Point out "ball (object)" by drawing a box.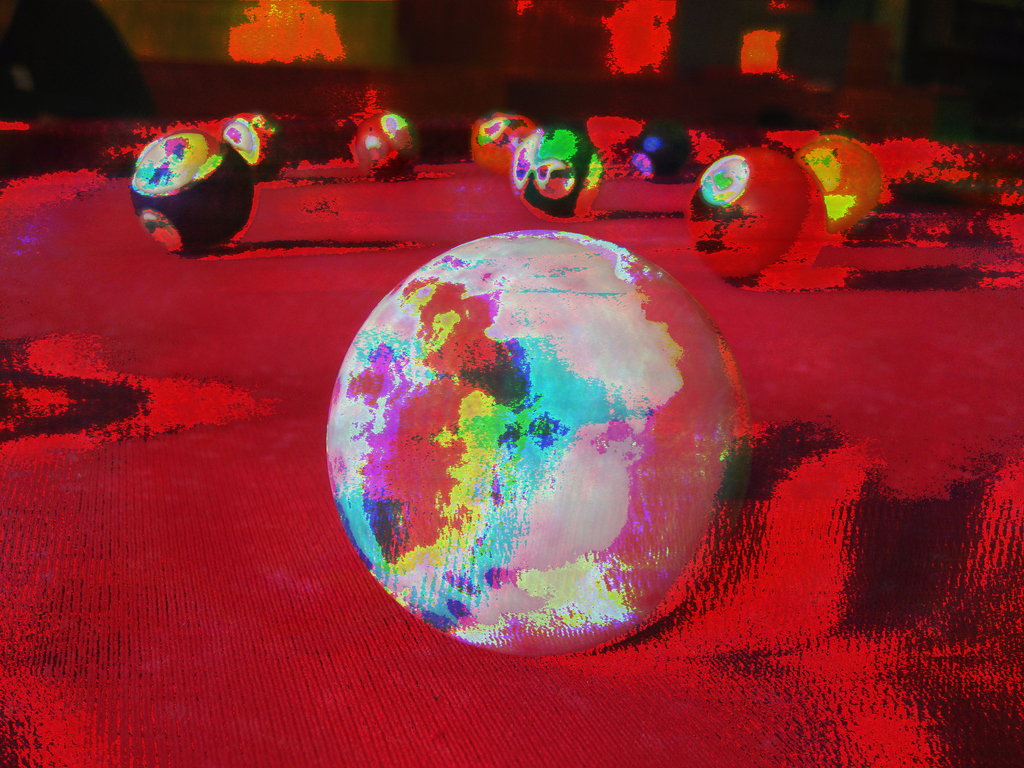
crop(802, 135, 889, 237).
